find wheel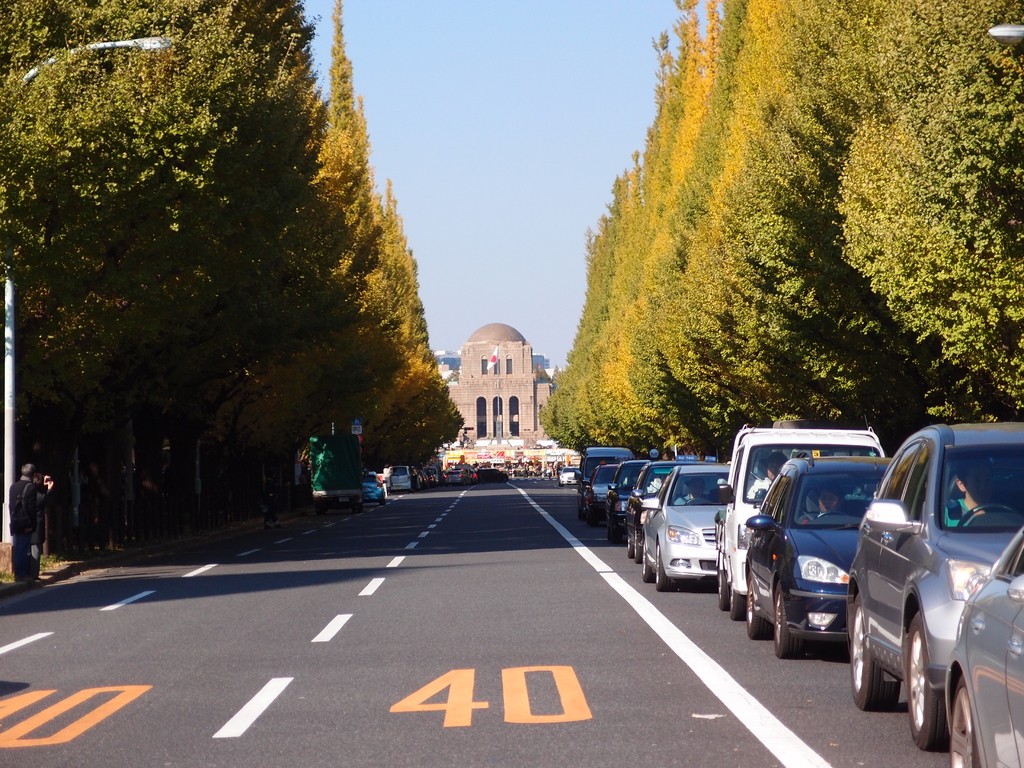
(left=904, top=605, right=957, bottom=754)
